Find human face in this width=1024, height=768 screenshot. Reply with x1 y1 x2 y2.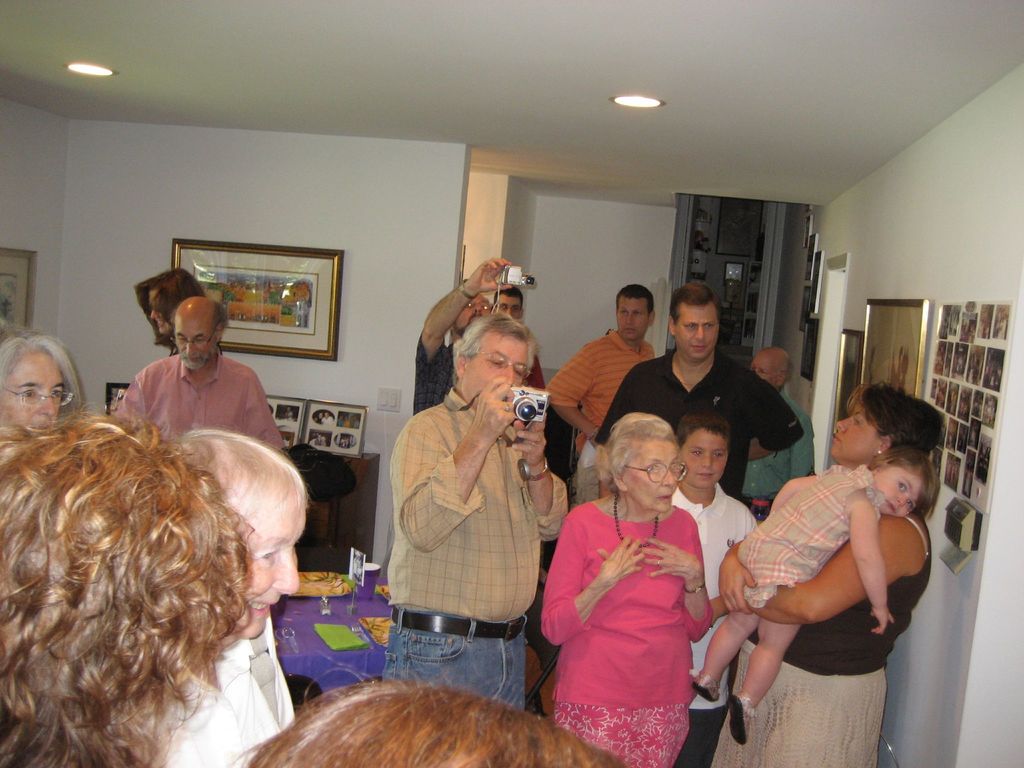
746 351 771 383.
